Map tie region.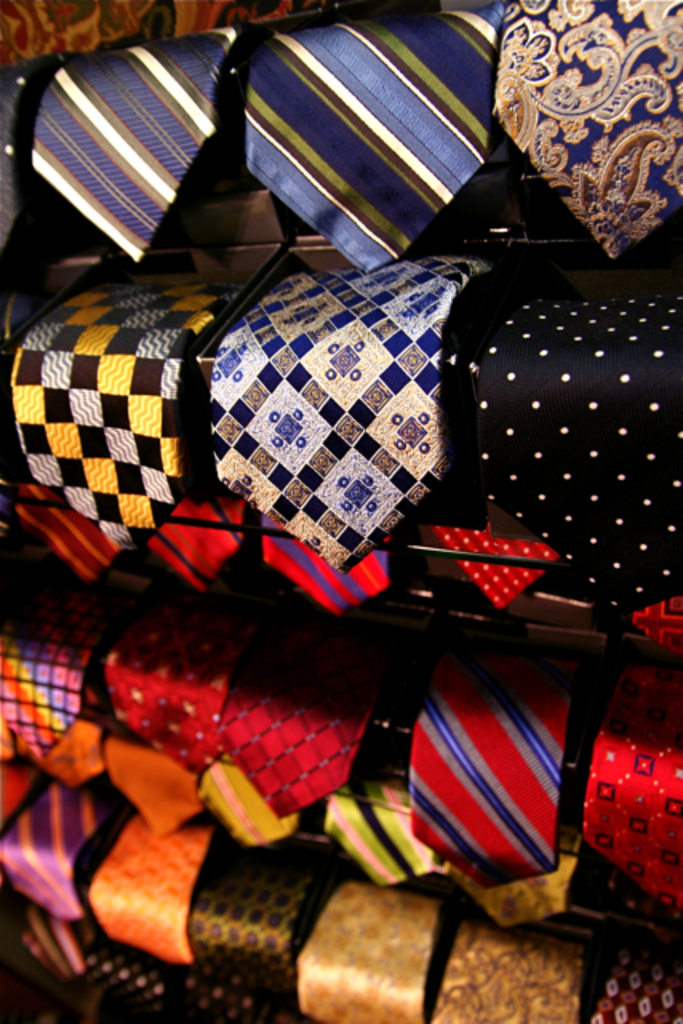
Mapped to region(35, 14, 253, 256).
